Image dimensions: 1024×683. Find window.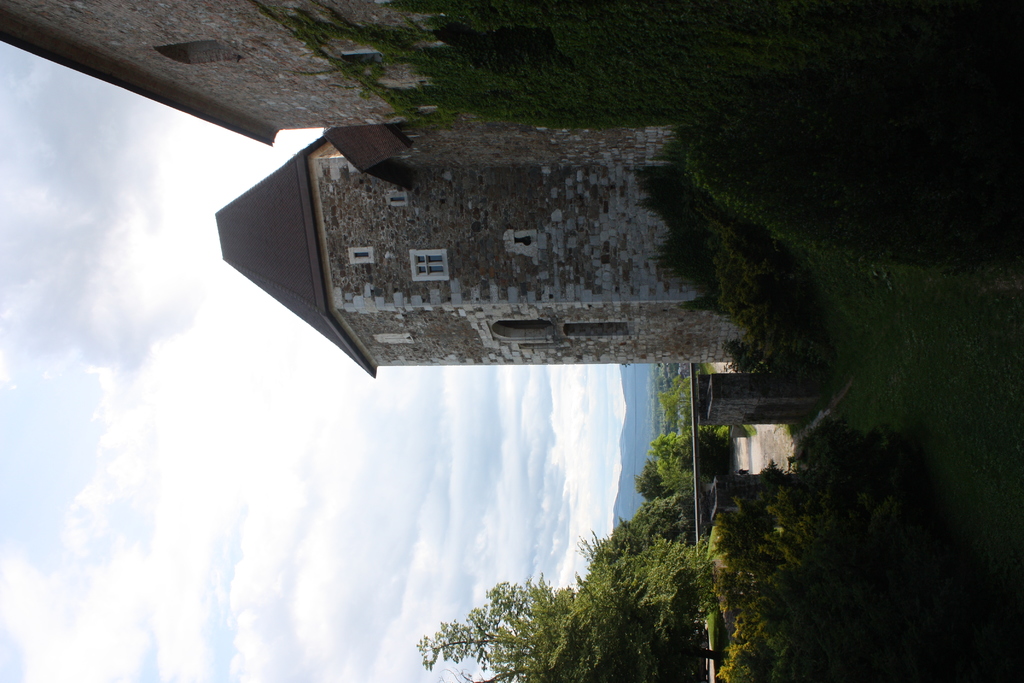
pyautogui.locateOnScreen(564, 324, 628, 338).
